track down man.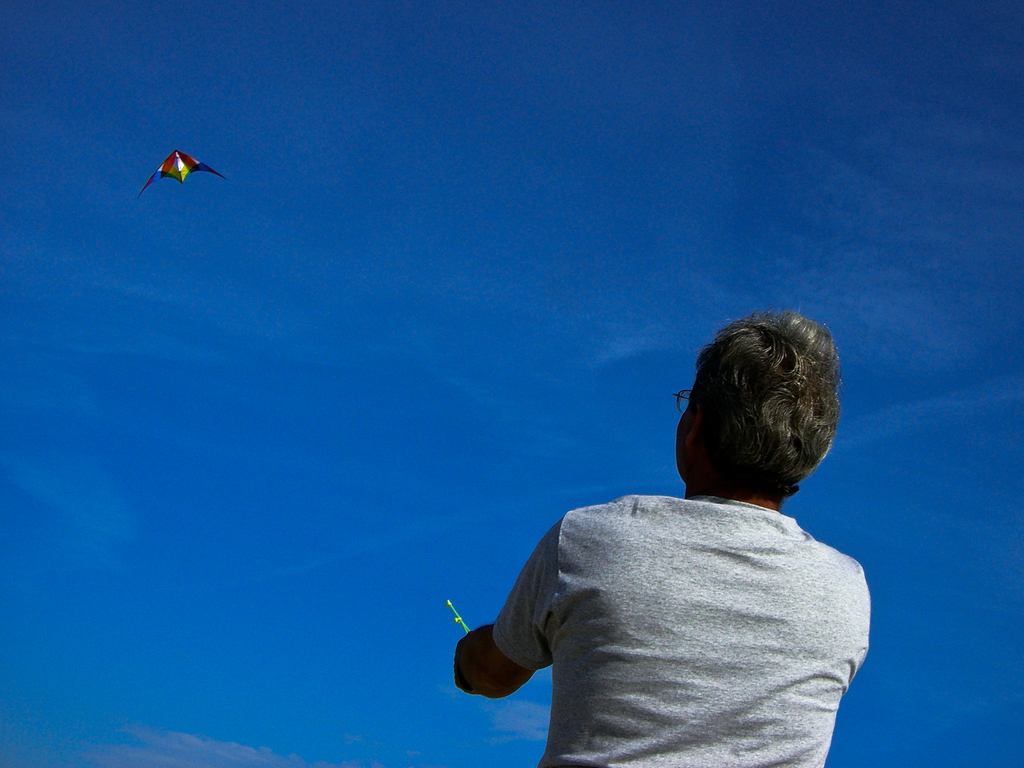
Tracked to 460/323/892/760.
